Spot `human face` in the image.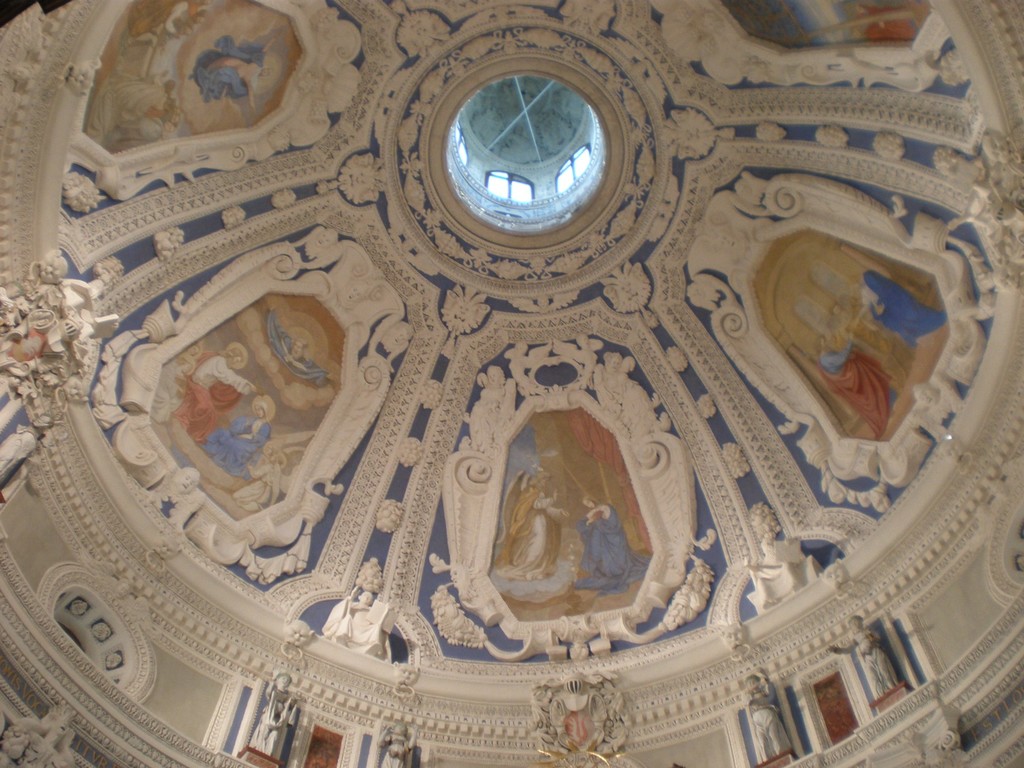
`human face` found at locate(227, 356, 243, 365).
